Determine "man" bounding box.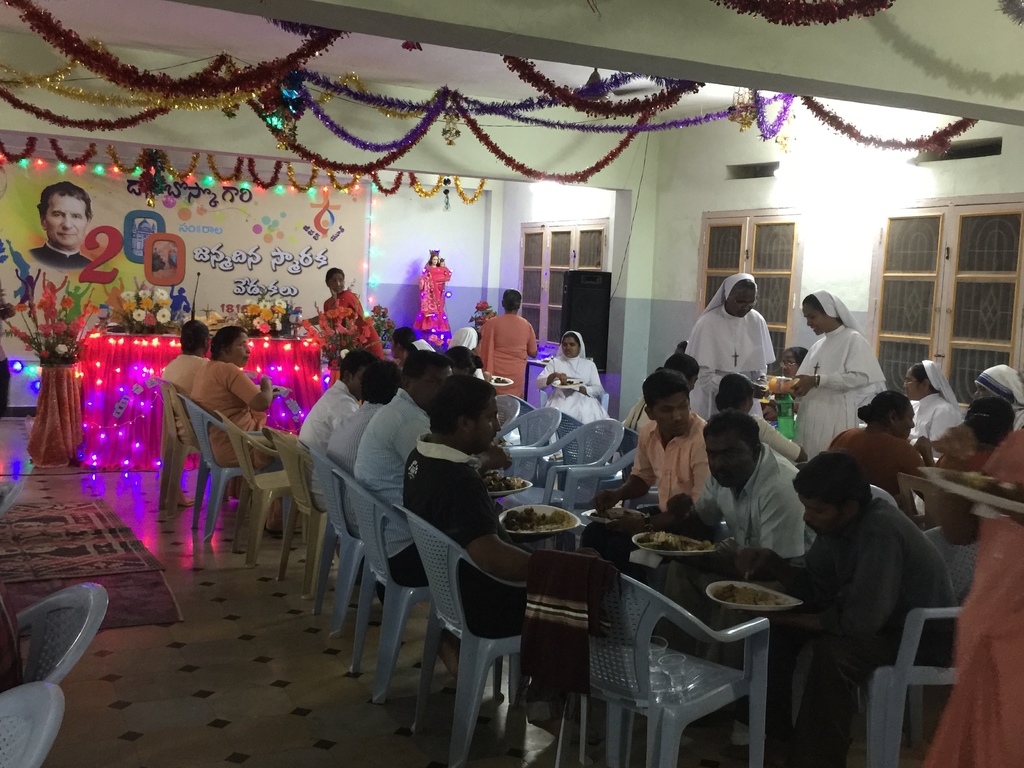
Determined: rect(581, 363, 710, 567).
